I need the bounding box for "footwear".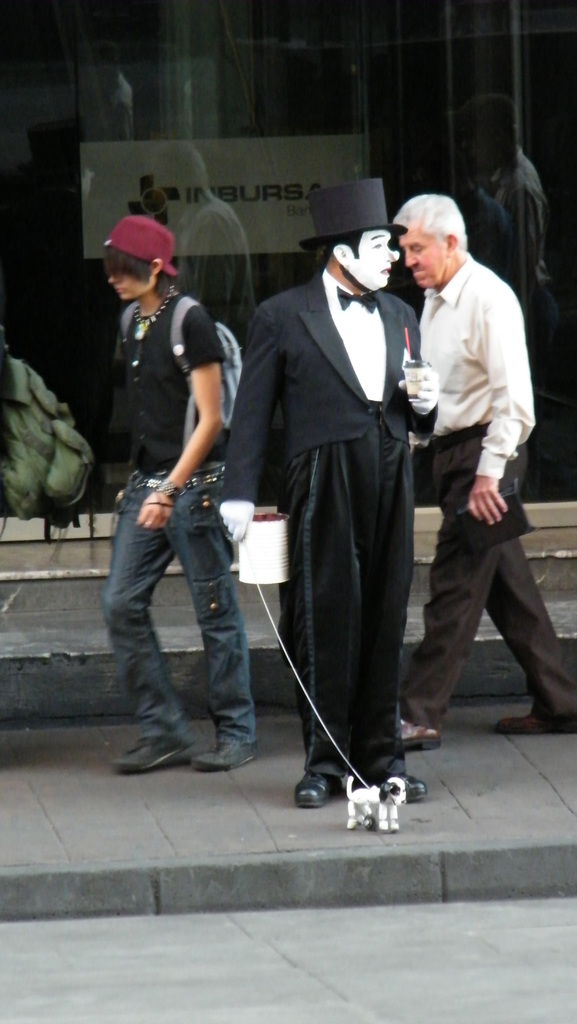
Here it is: <region>293, 751, 360, 816</region>.
